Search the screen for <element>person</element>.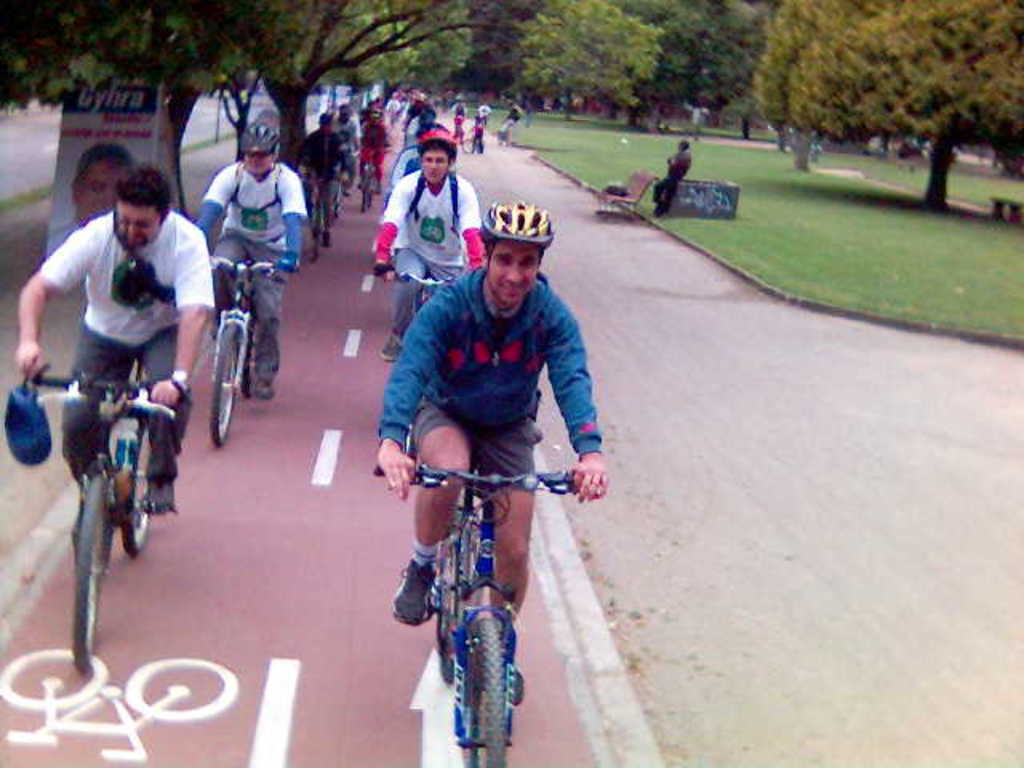
Found at <region>470, 104, 490, 157</region>.
